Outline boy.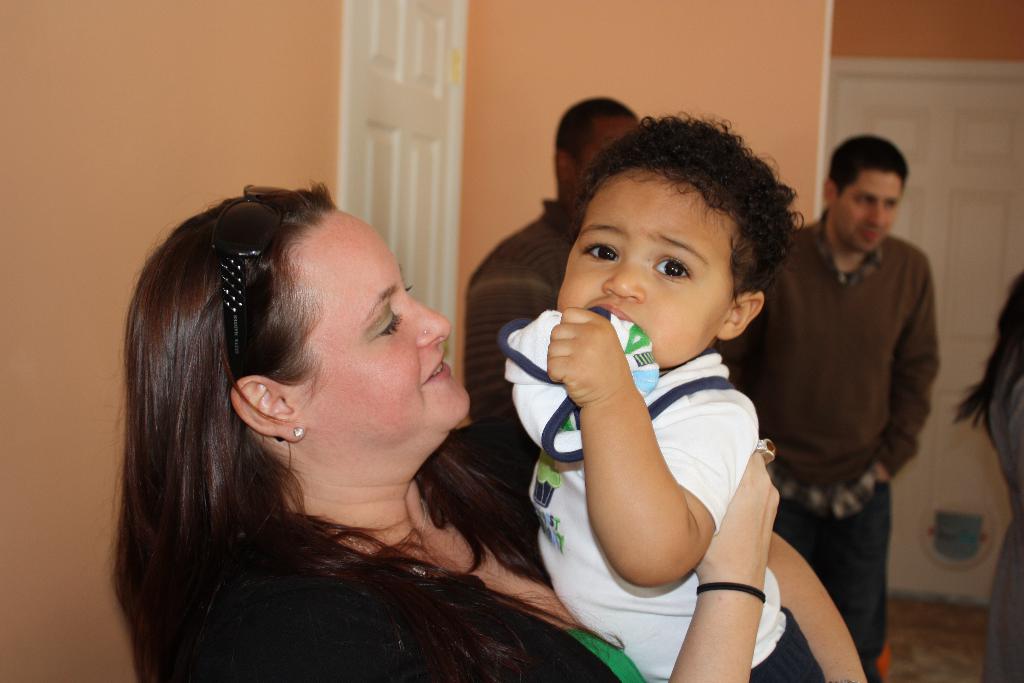
Outline: 498, 117, 819, 682.
